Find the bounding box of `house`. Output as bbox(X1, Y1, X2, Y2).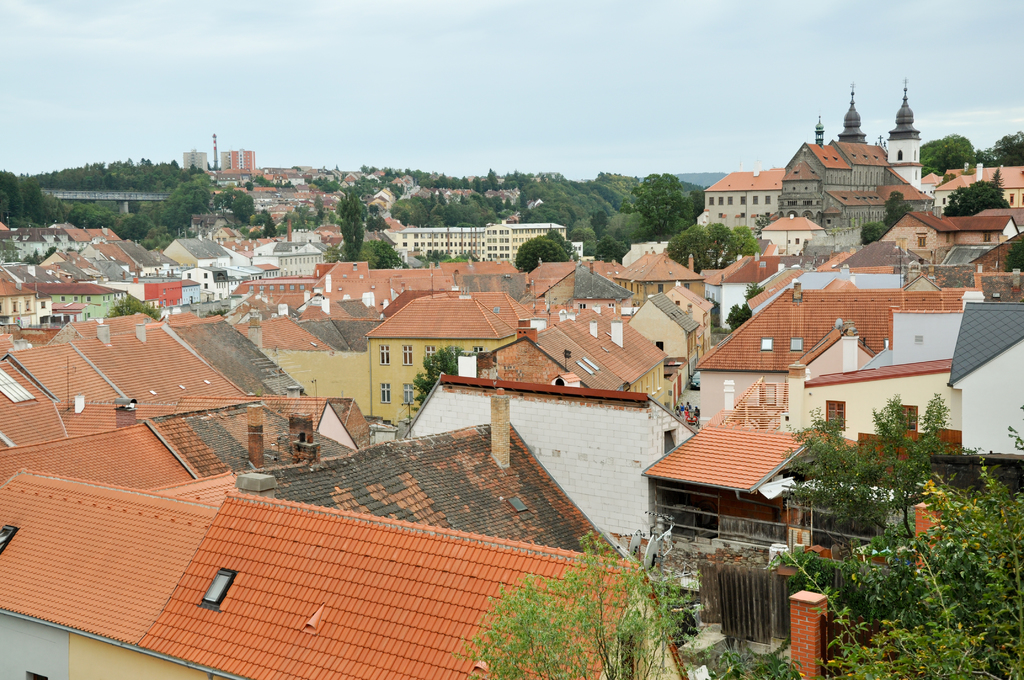
bbox(180, 143, 214, 172).
